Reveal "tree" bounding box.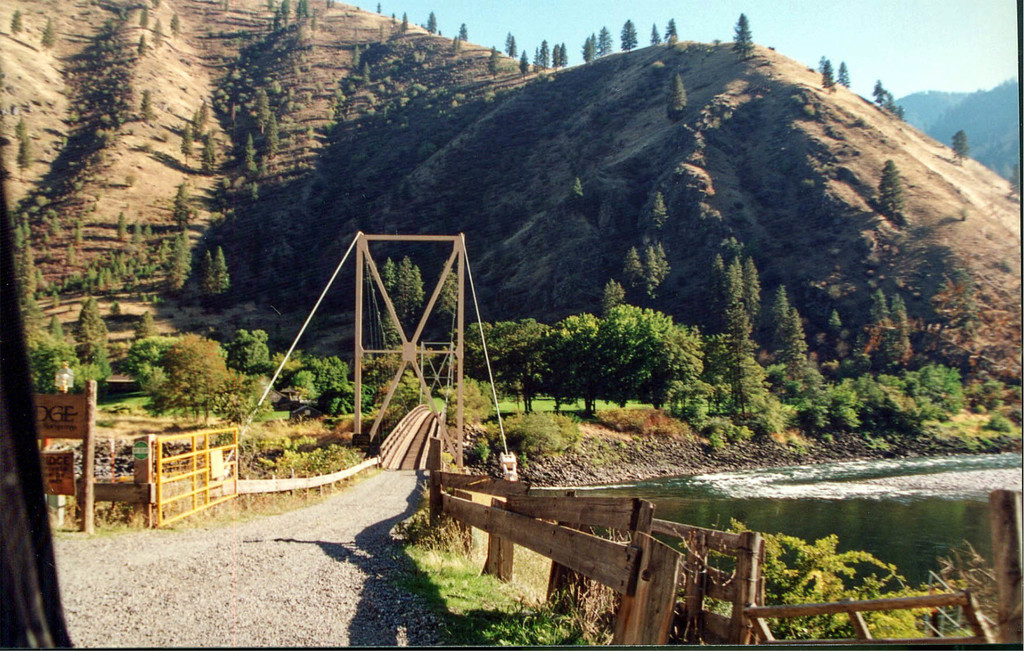
Revealed: left=652, top=59, right=664, bottom=84.
